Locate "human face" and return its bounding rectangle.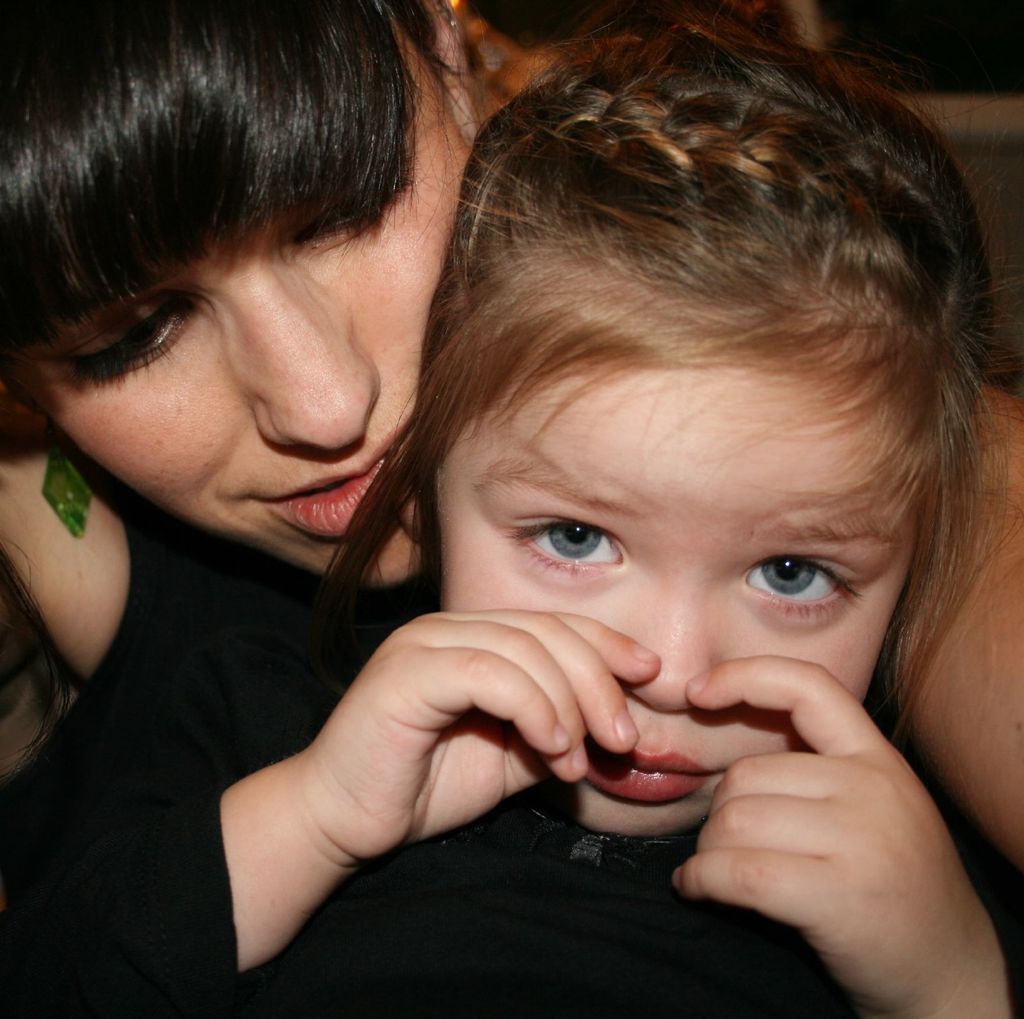
bbox(423, 292, 907, 826).
